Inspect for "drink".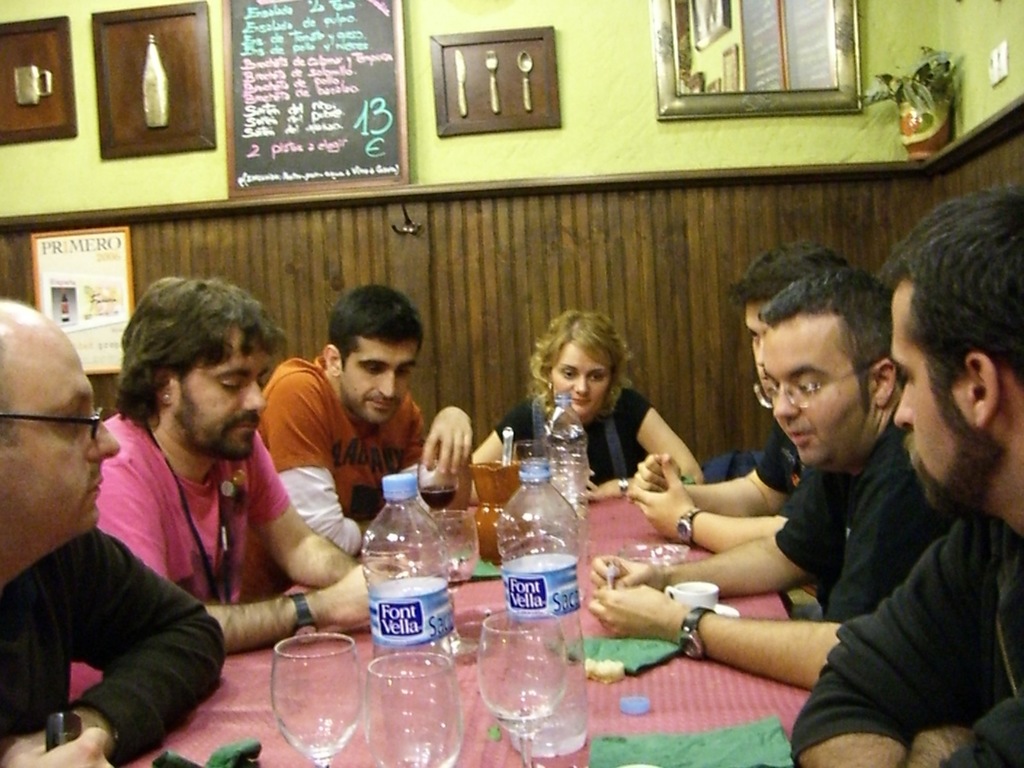
Inspection: (left=440, top=557, right=474, bottom=590).
